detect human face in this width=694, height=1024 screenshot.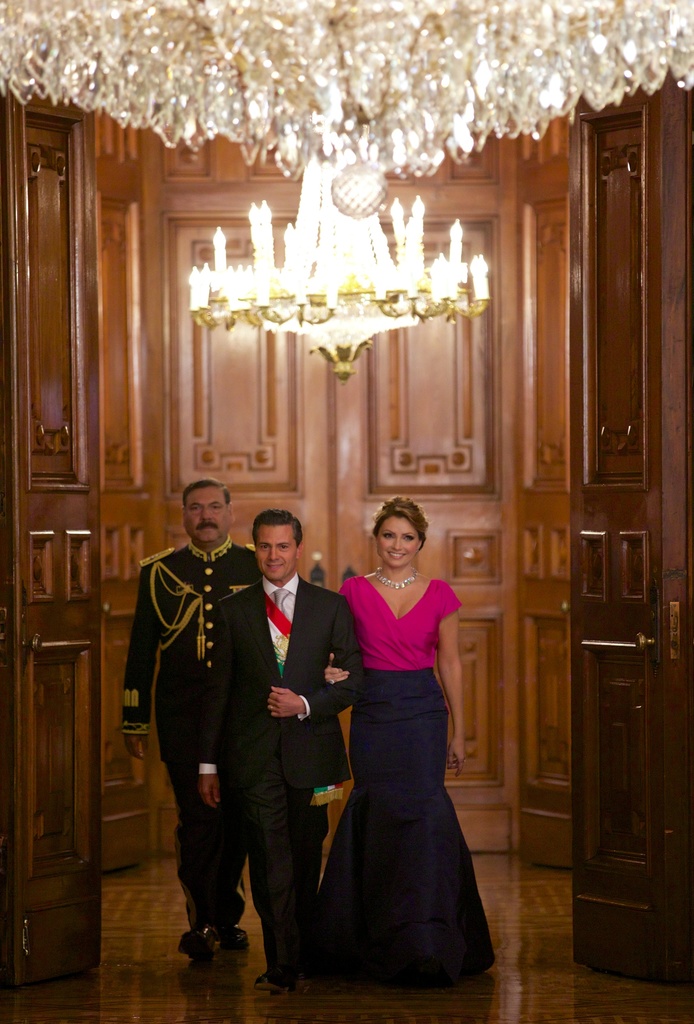
Detection: (left=374, top=511, right=420, bottom=573).
